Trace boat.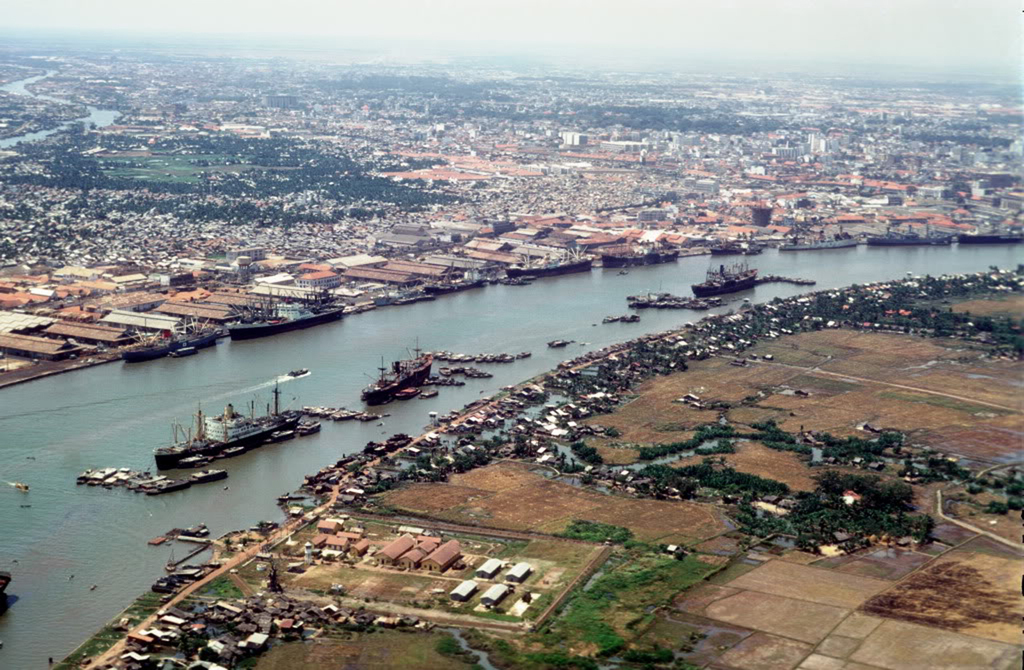
Traced to (left=619, top=312, right=644, bottom=324).
